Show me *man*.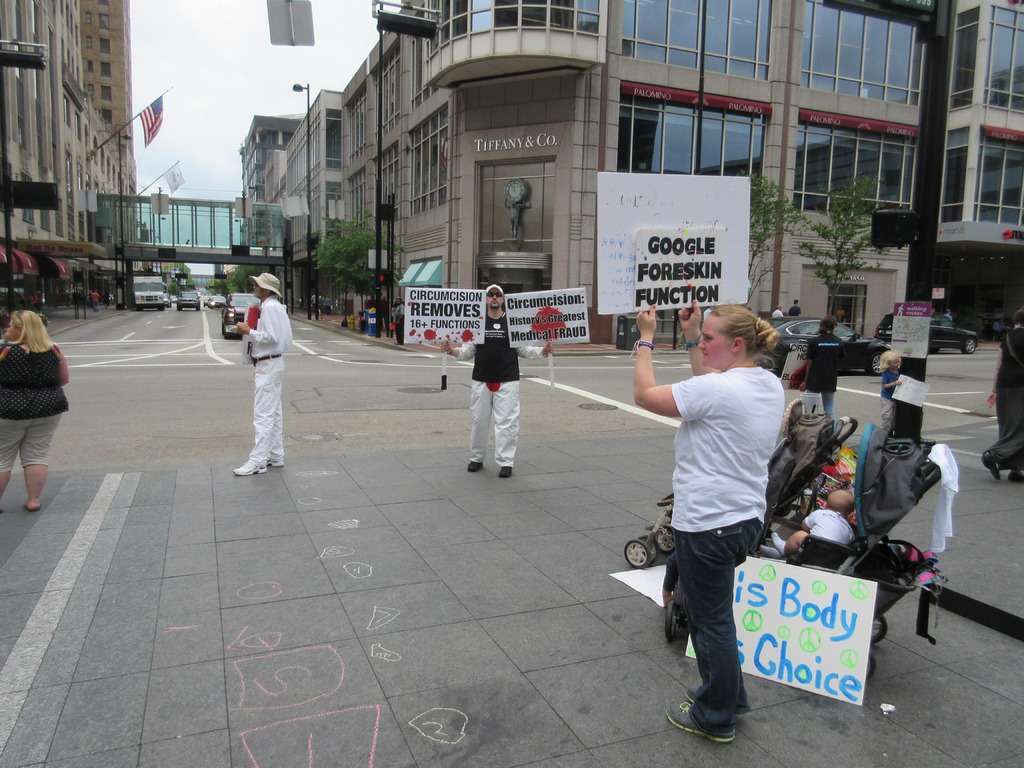
*man* is here: bbox(393, 297, 408, 346).
